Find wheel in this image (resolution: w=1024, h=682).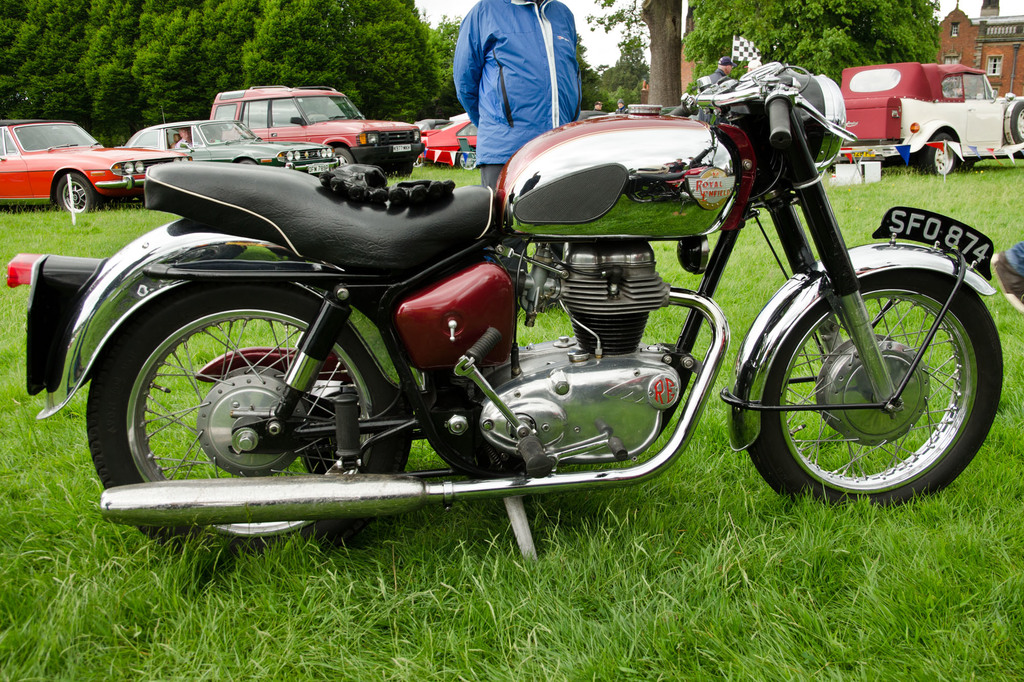
l=50, t=173, r=88, b=218.
